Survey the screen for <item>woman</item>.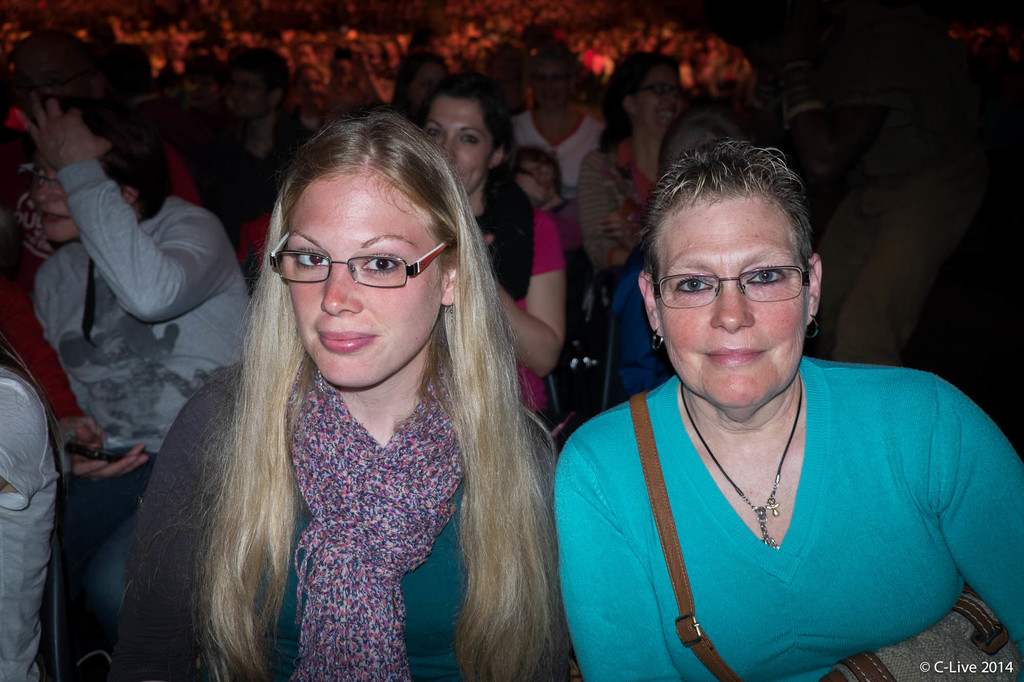
Survey found: (578,45,695,427).
